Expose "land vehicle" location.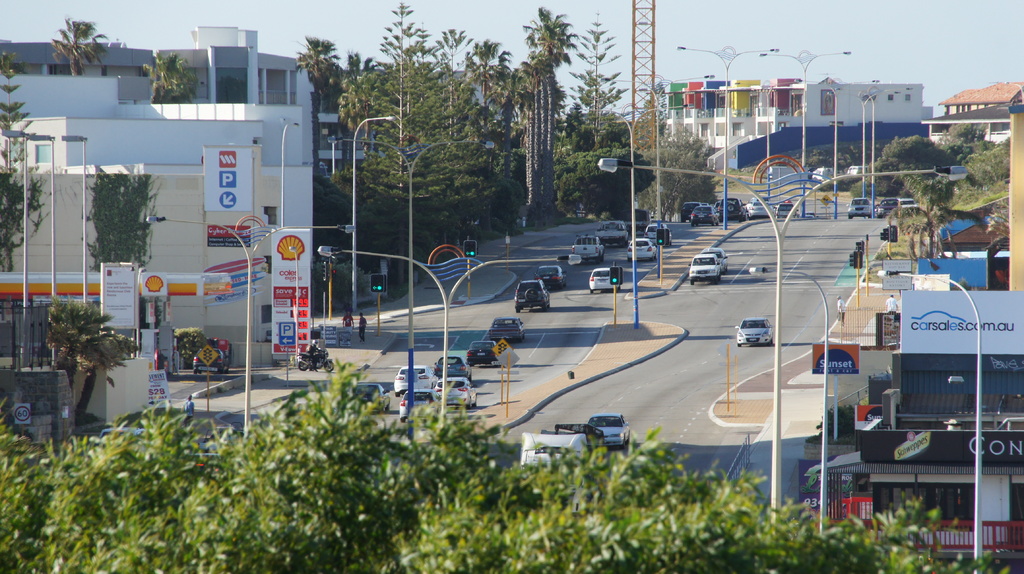
Exposed at bbox=[534, 263, 566, 288].
